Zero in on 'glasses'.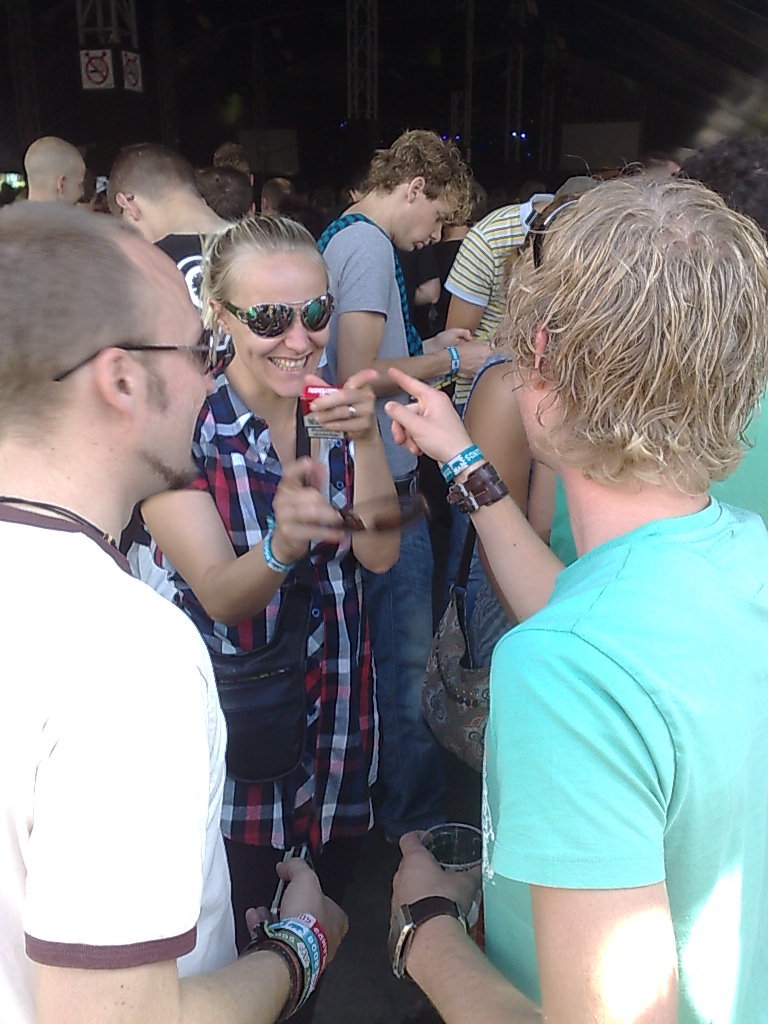
Zeroed in: {"x1": 222, "y1": 284, "x2": 337, "y2": 339}.
